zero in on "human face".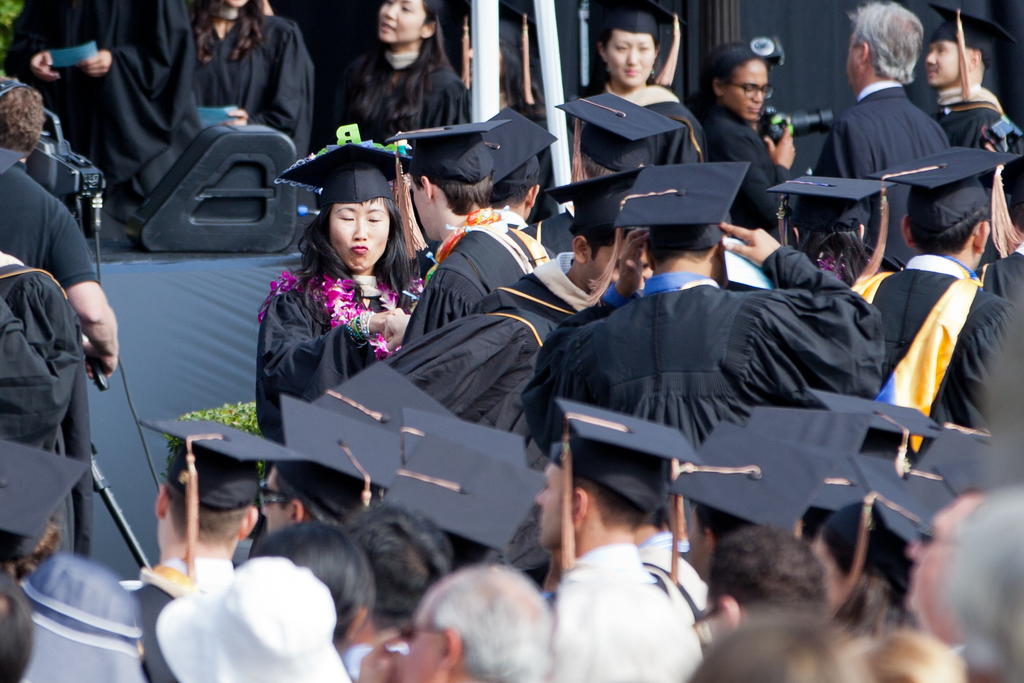
Zeroed in: x1=377 y1=0 x2=422 y2=45.
